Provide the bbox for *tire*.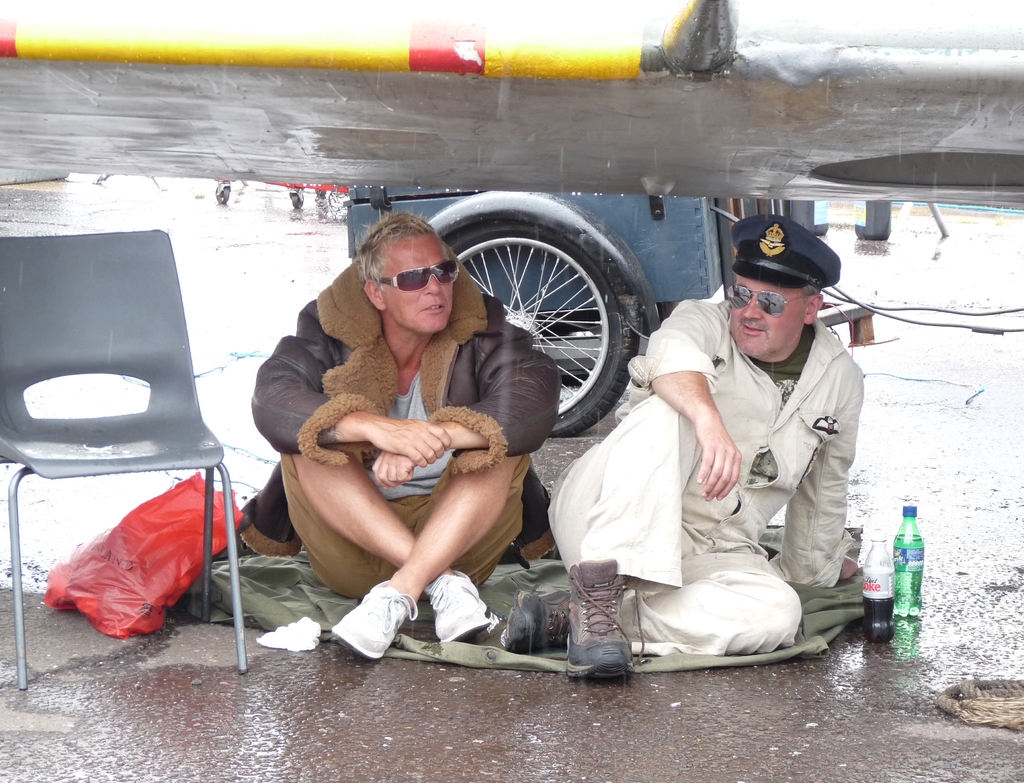
(x1=318, y1=186, x2=329, y2=199).
